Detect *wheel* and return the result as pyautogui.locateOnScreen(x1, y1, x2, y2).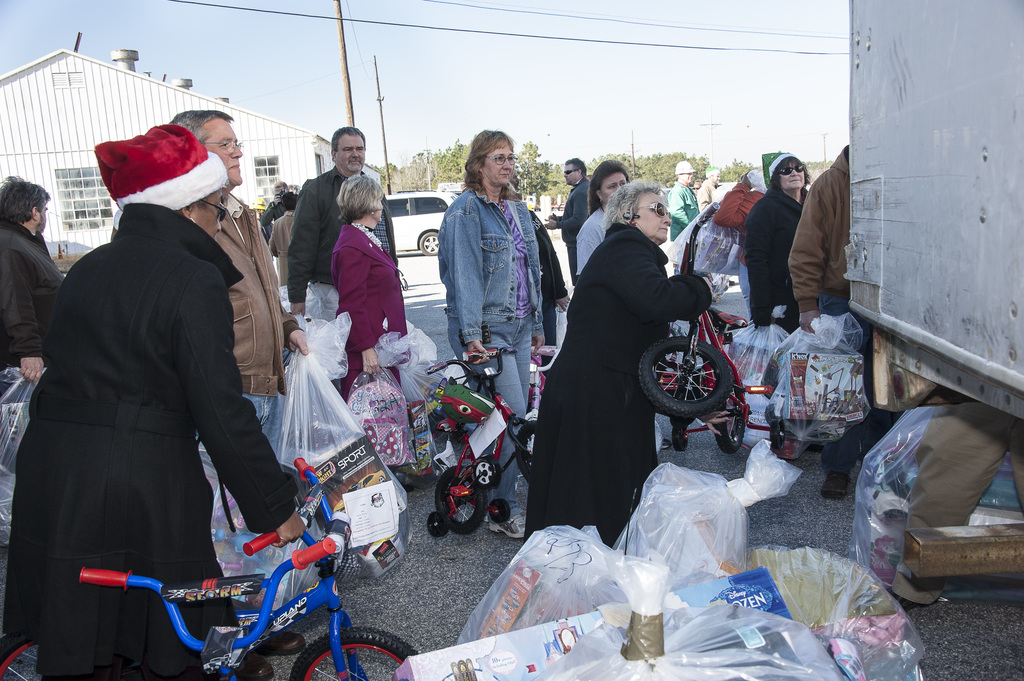
pyautogui.locateOnScreen(439, 465, 483, 536).
